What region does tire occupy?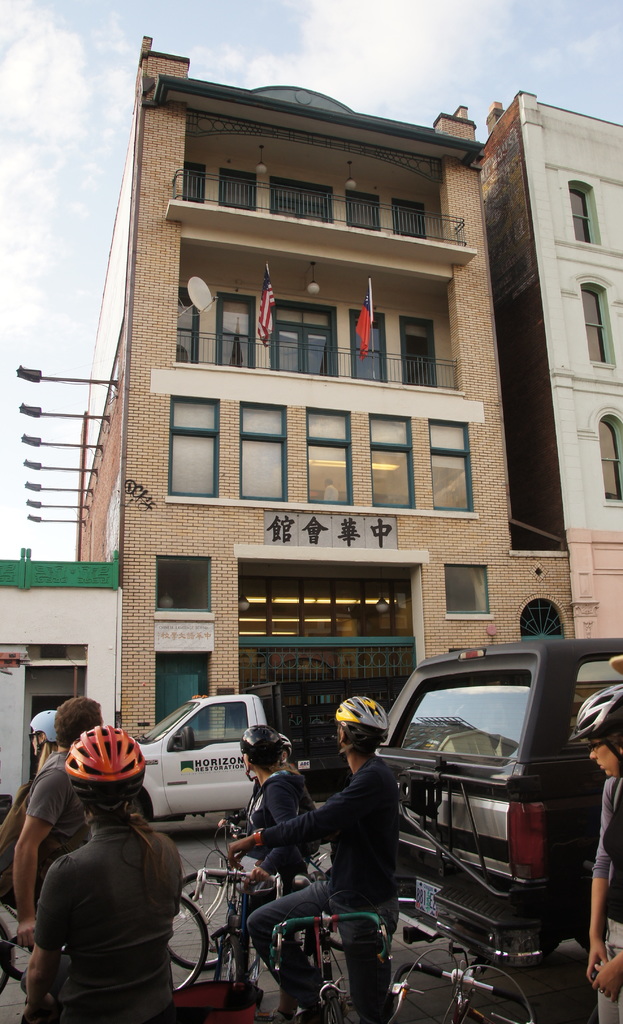
Rect(165, 897, 212, 988).
